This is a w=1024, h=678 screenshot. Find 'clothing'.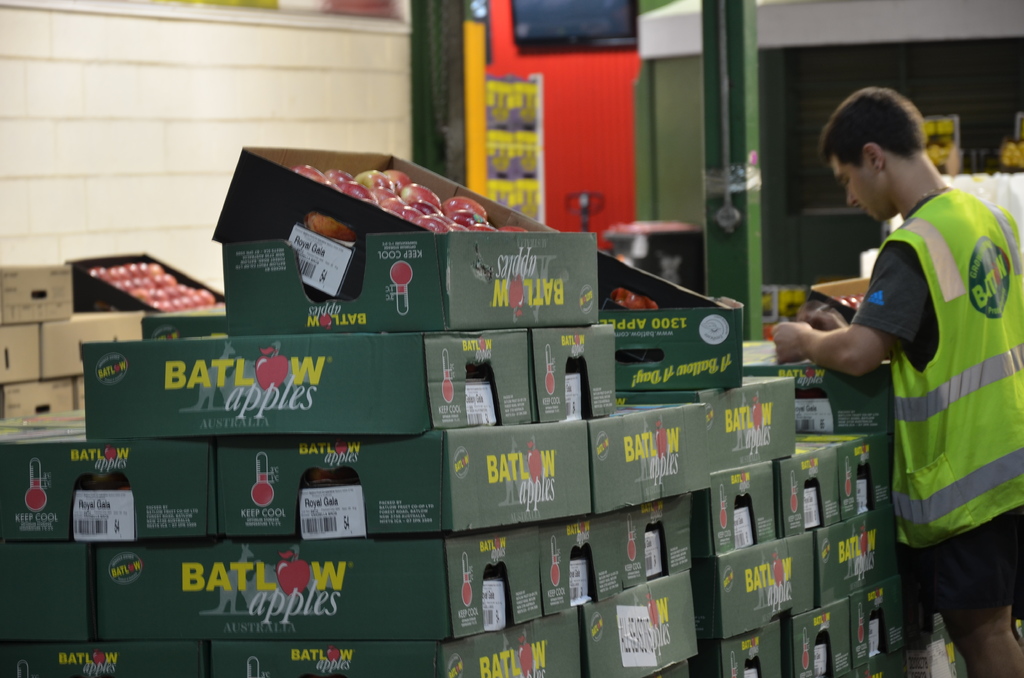
Bounding box: crop(868, 146, 1019, 624).
